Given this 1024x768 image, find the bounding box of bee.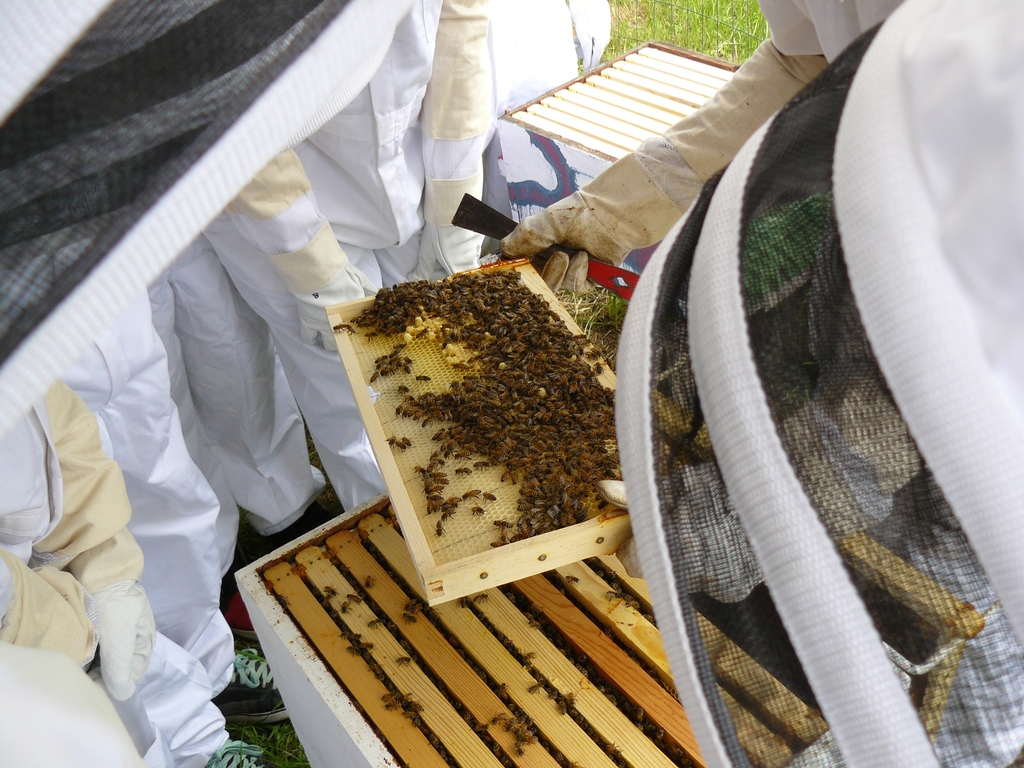
426 726 439 748.
